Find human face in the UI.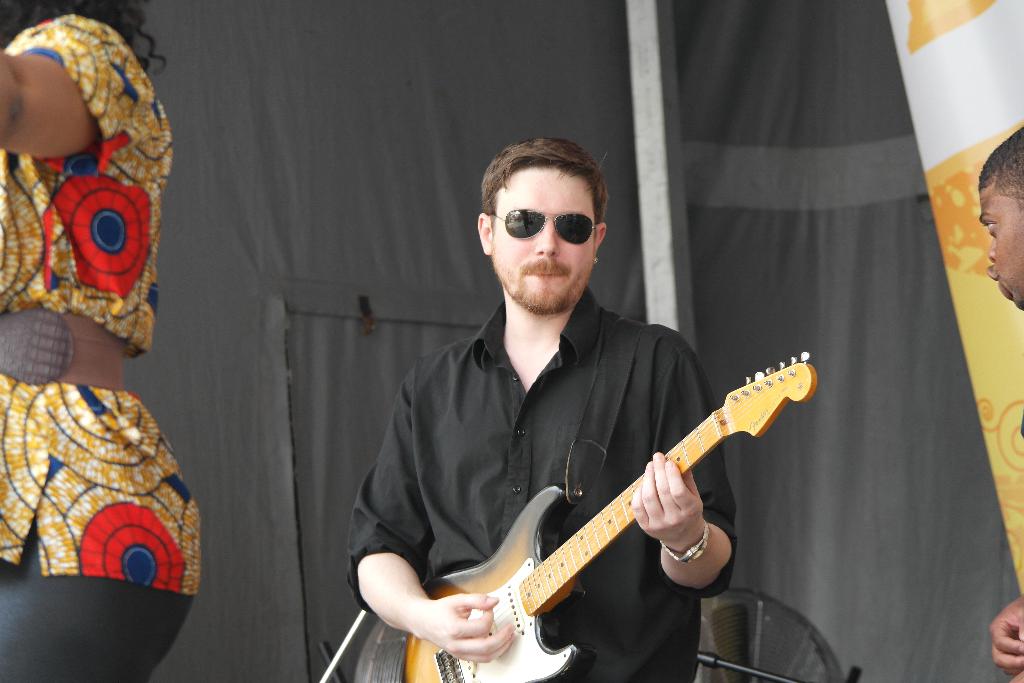
UI element at [left=980, top=187, right=1023, bottom=309].
